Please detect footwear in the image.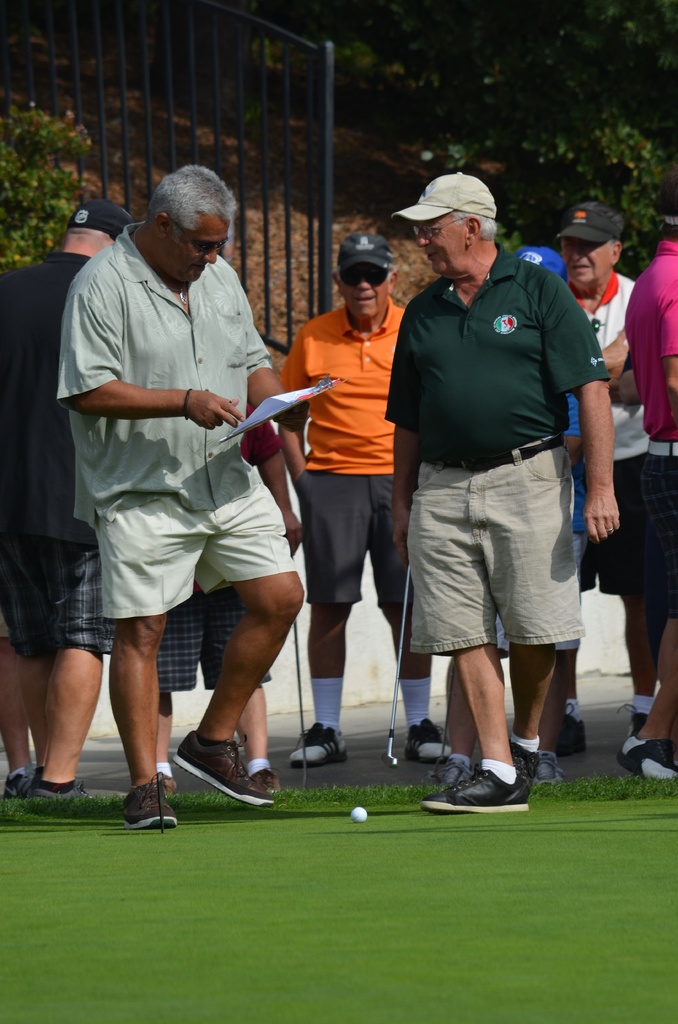
{"x1": 615, "y1": 701, "x2": 649, "y2": 732}.
